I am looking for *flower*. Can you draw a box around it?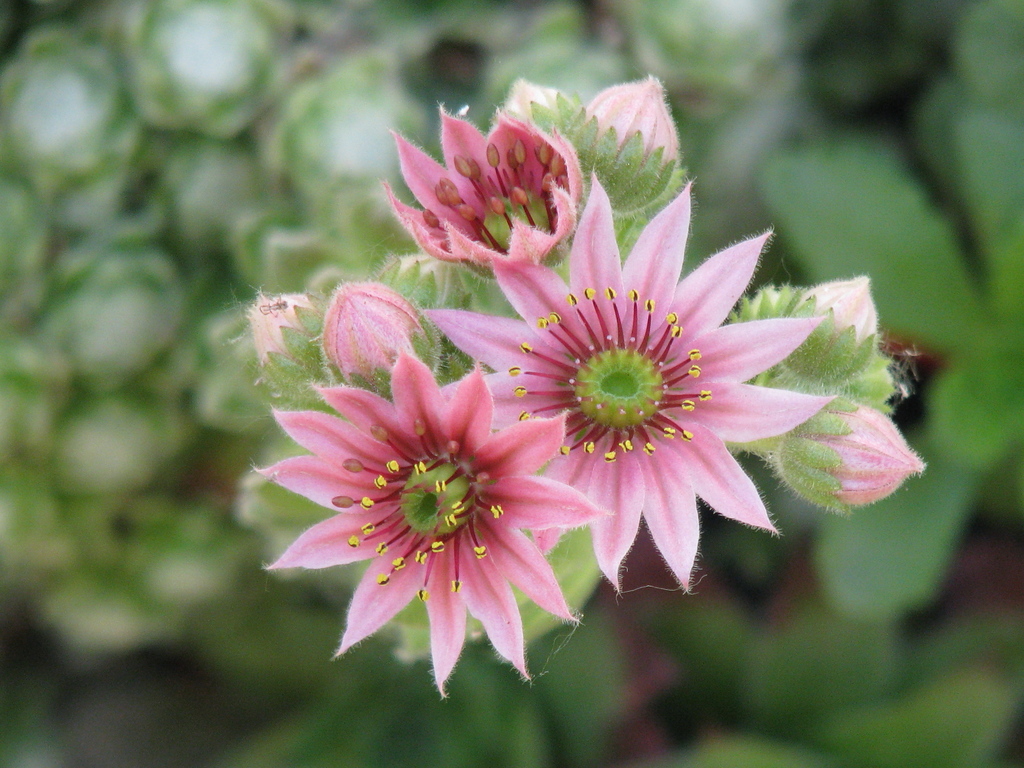
Sure, the bounding box is rect(779, 393, 930, 511).
